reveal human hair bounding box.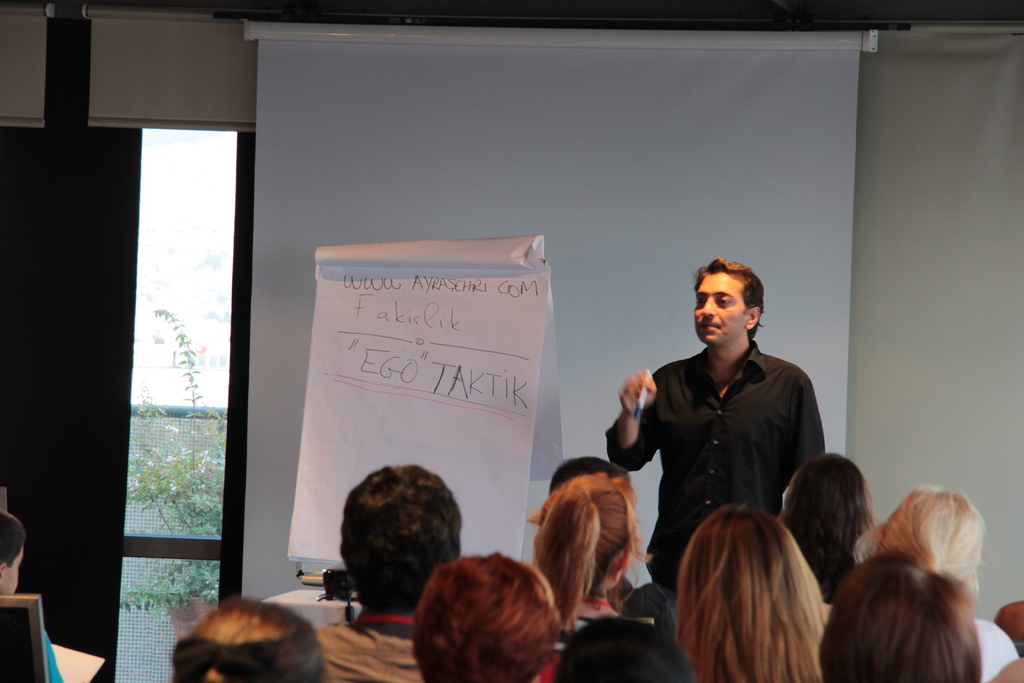
Revealed: {"x1": 774, "y1": 448, "x2": 870, "y2": 607}.
